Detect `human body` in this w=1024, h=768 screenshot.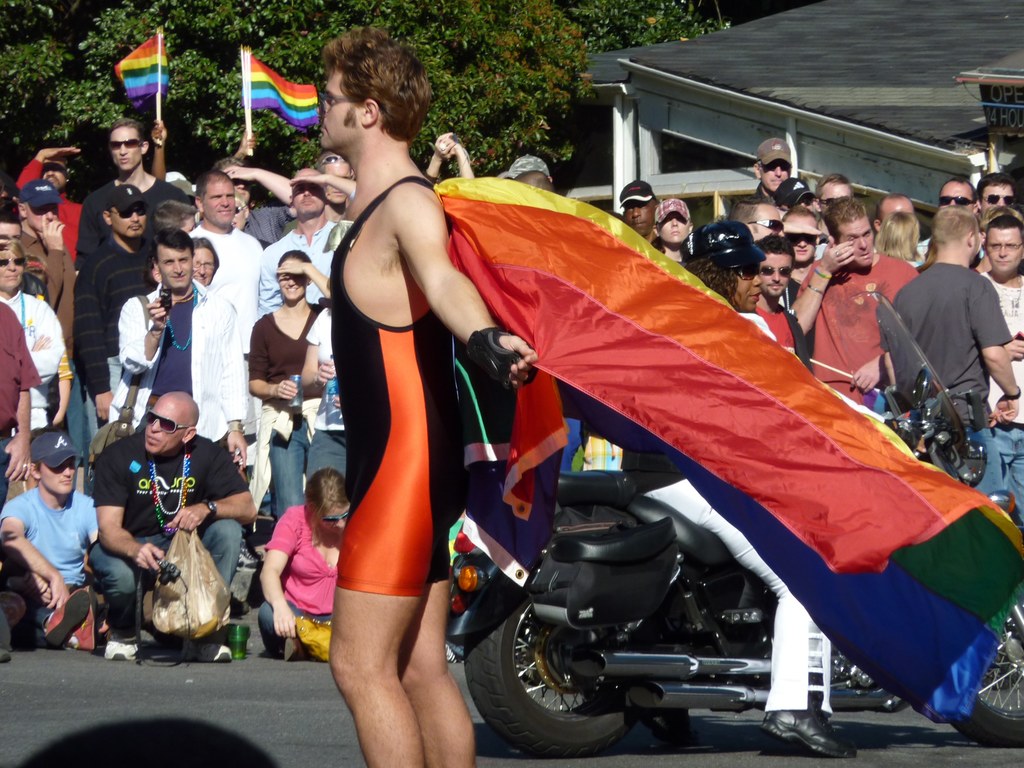
Detection: l=132, t=192, r=210, b=236.
